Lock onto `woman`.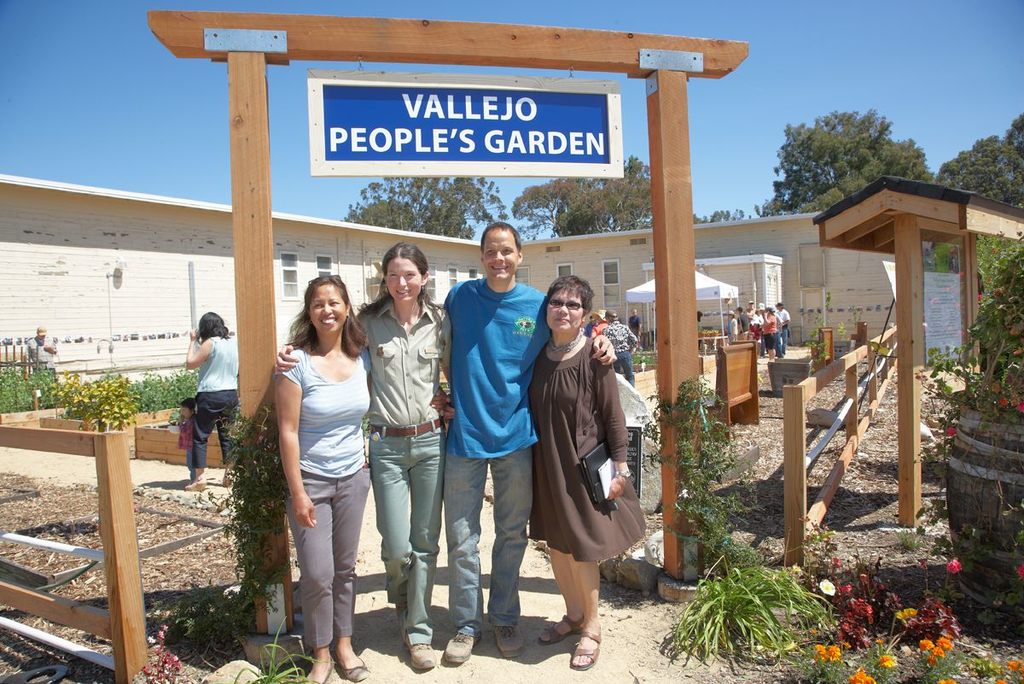
Locked: x1=176, y1=313, x2=241, y2=495.
